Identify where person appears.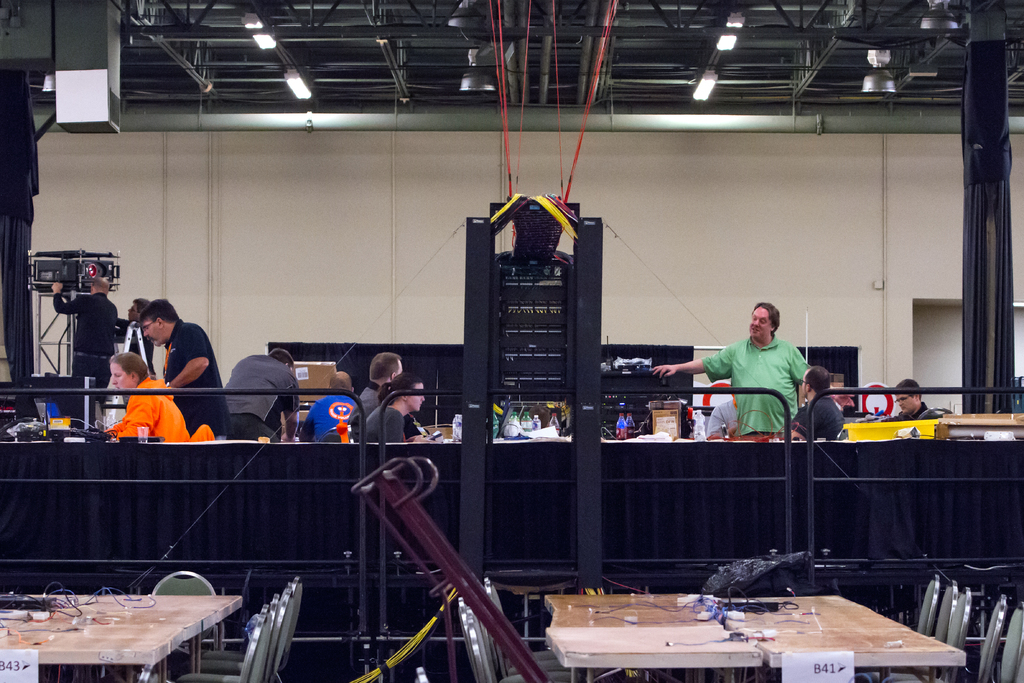
Appears at l=223, t=337, r=302, b=448.
